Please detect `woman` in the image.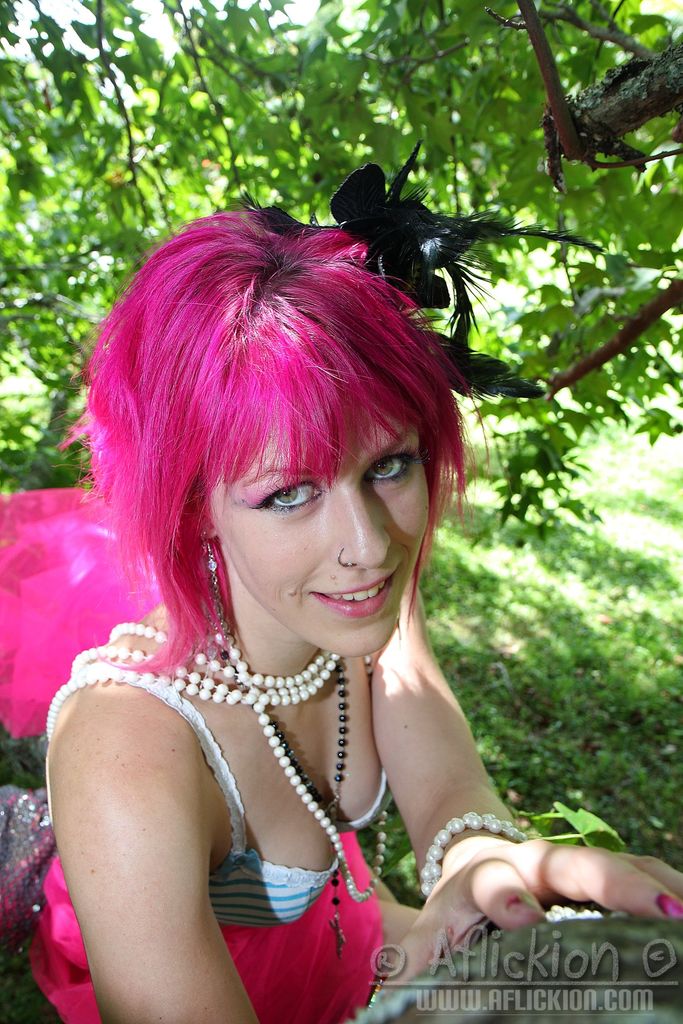
rect(0, 211, 682, 1023).
